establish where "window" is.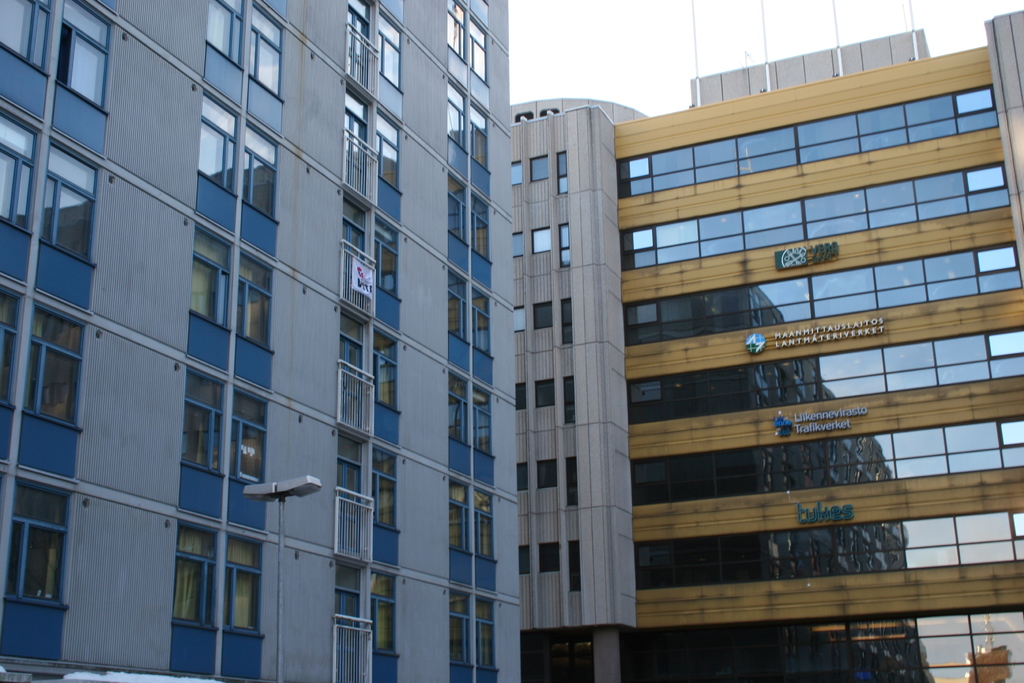
Established at 448 271 491 385.
